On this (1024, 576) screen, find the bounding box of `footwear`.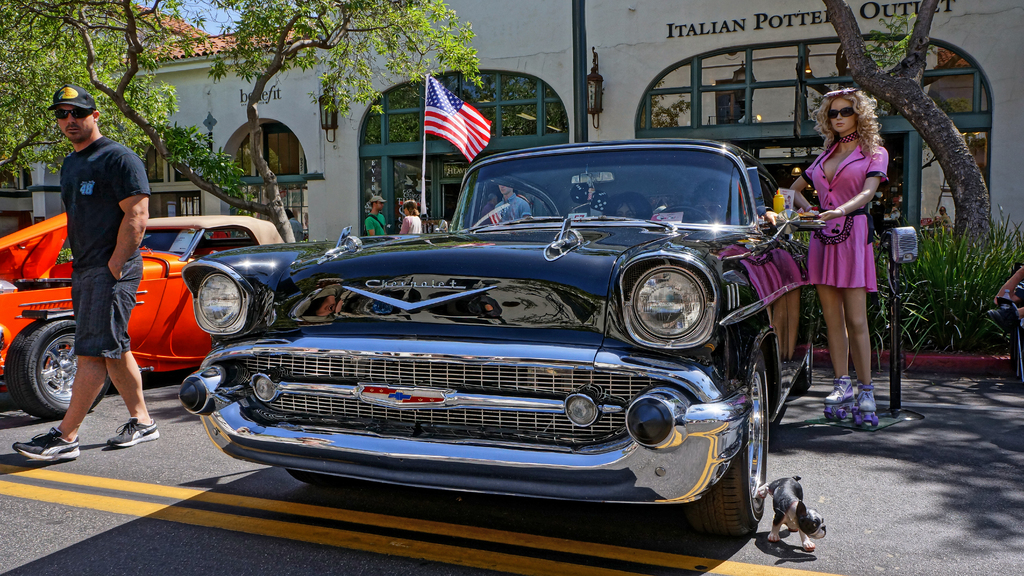
Bounding box: l=4, t=422, r=68, b=475.
